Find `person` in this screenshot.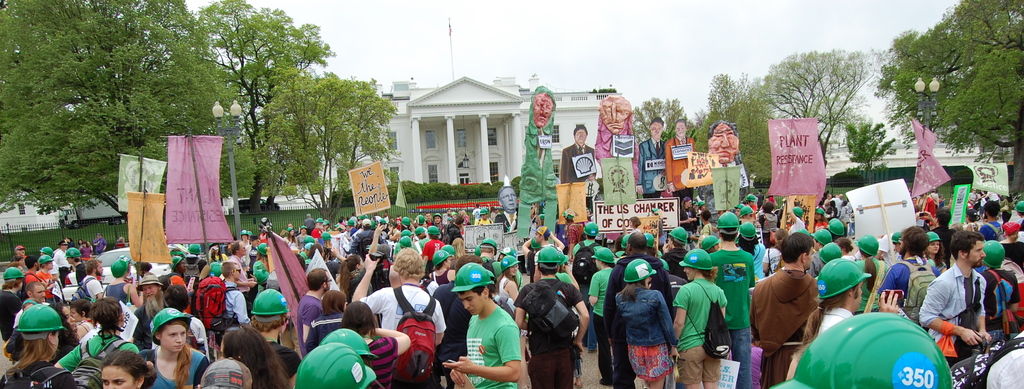
The bounding box for `person` is box(567, 224, 608, 260).
